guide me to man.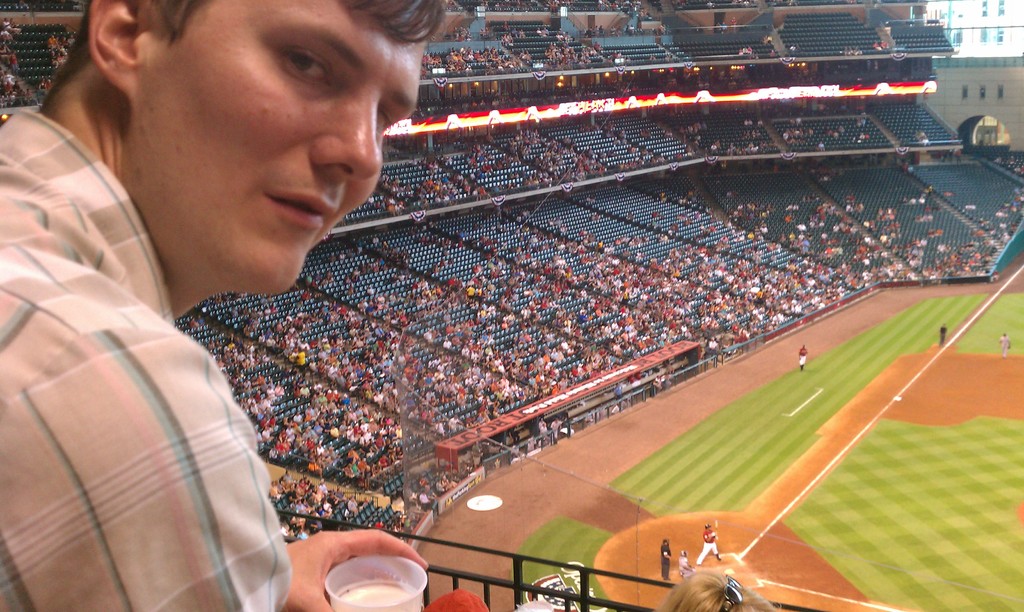
Guidance: x1=799 y1=342 x2=808 y2=370.
